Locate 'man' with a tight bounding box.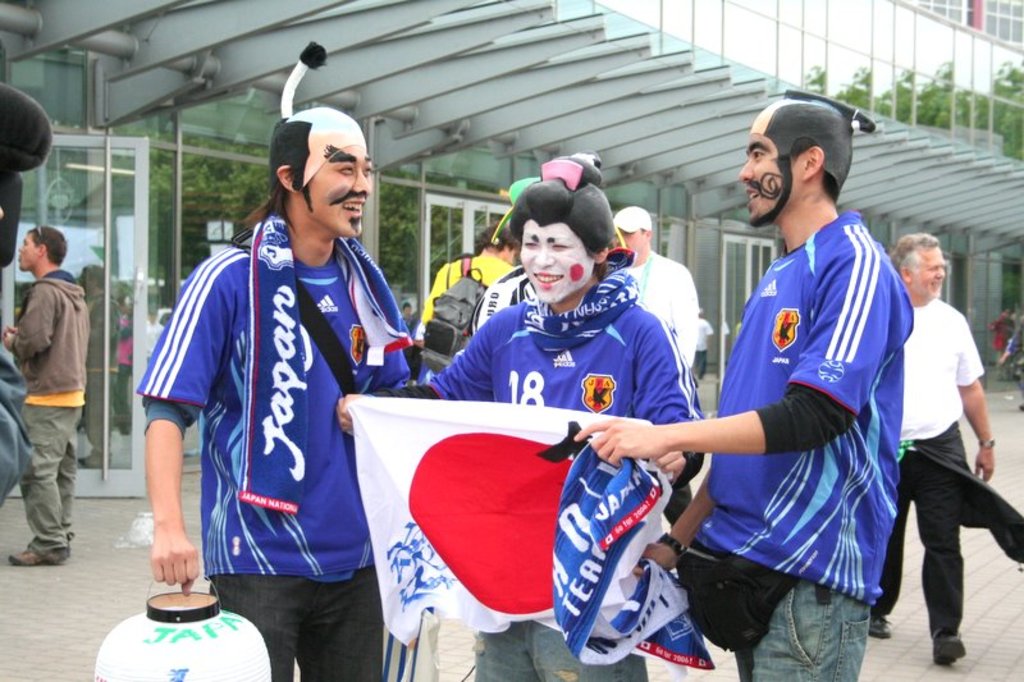
3, 225, 90, 568.
